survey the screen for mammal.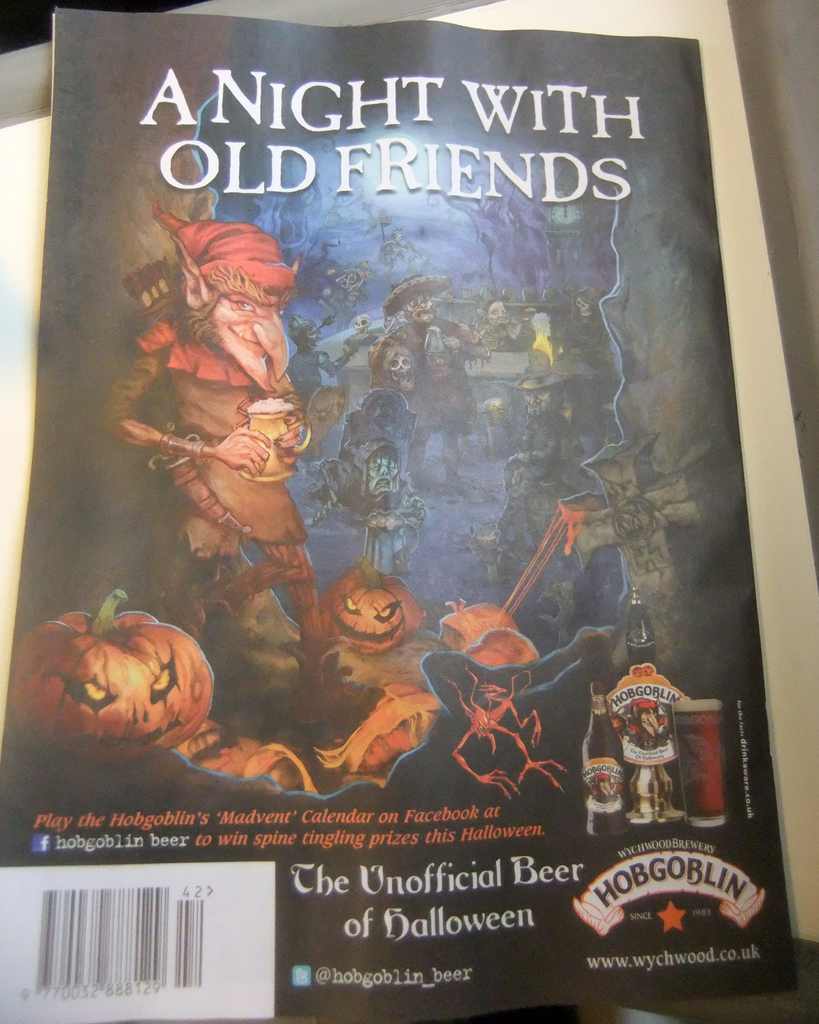
Survey found: [left=292, top=308, right=362, bottom=453].
